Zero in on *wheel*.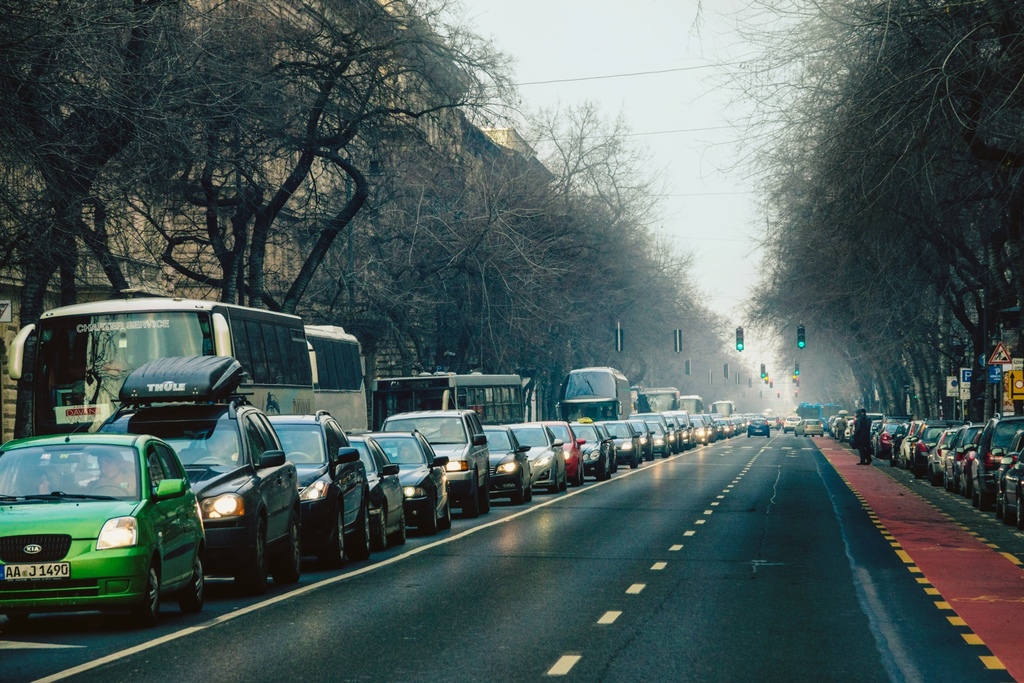
Zeroed in: <box>234,516,269,593</box>.
